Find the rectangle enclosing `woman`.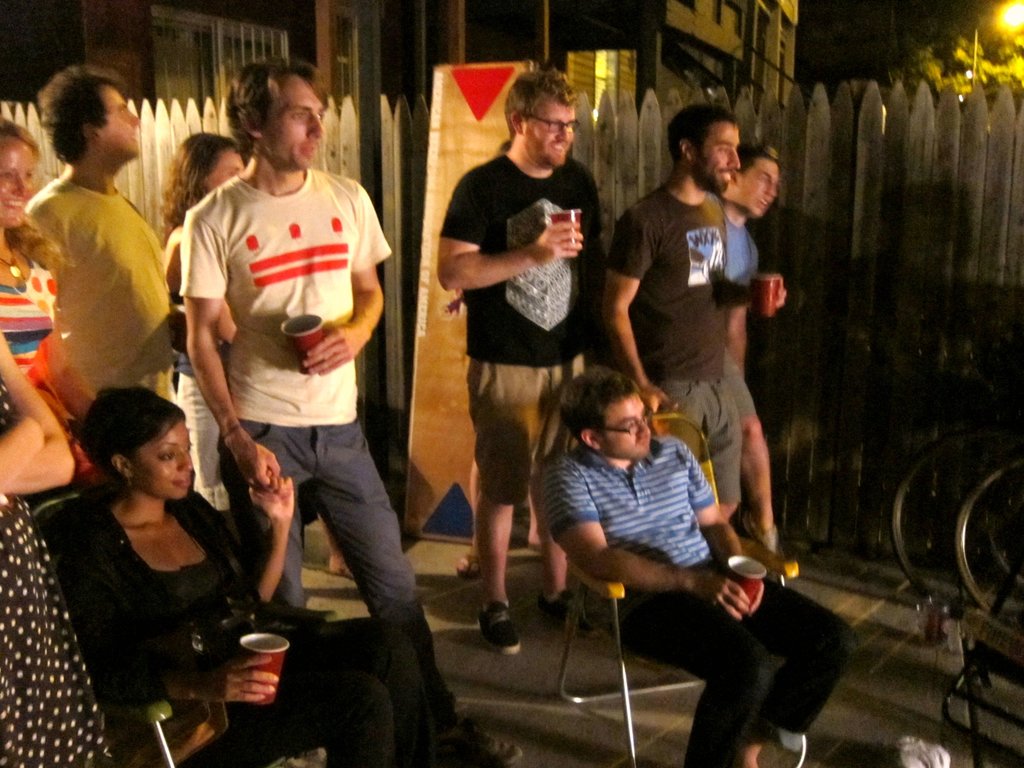
{"left": 63, "top": 384, "right": 293, "bottom": 767}.
